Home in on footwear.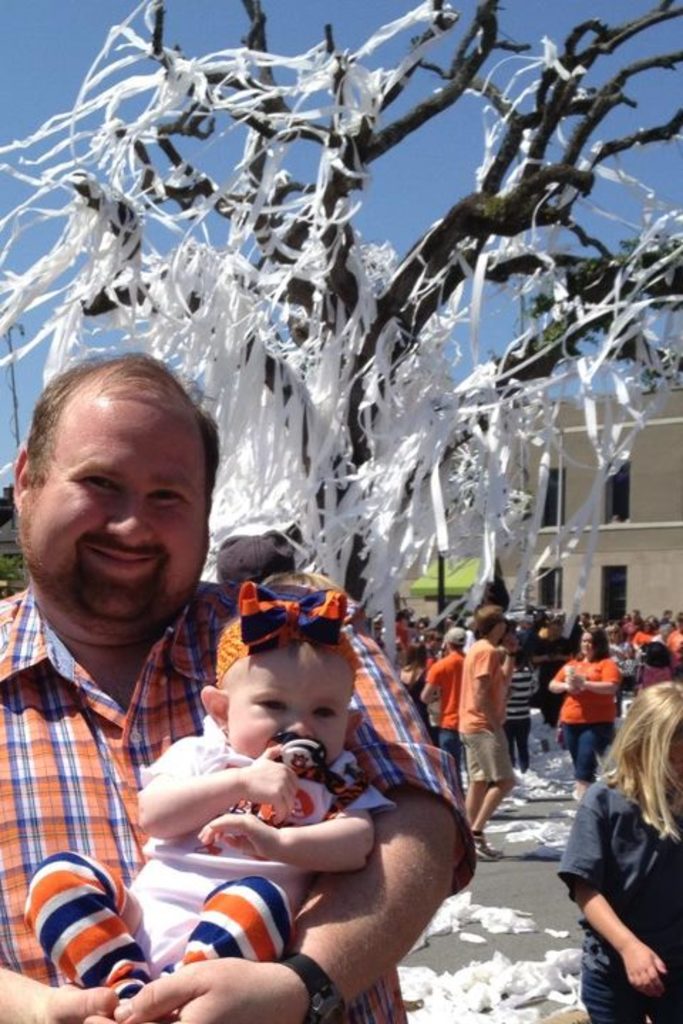
Homed in at (480,828,508,860).
